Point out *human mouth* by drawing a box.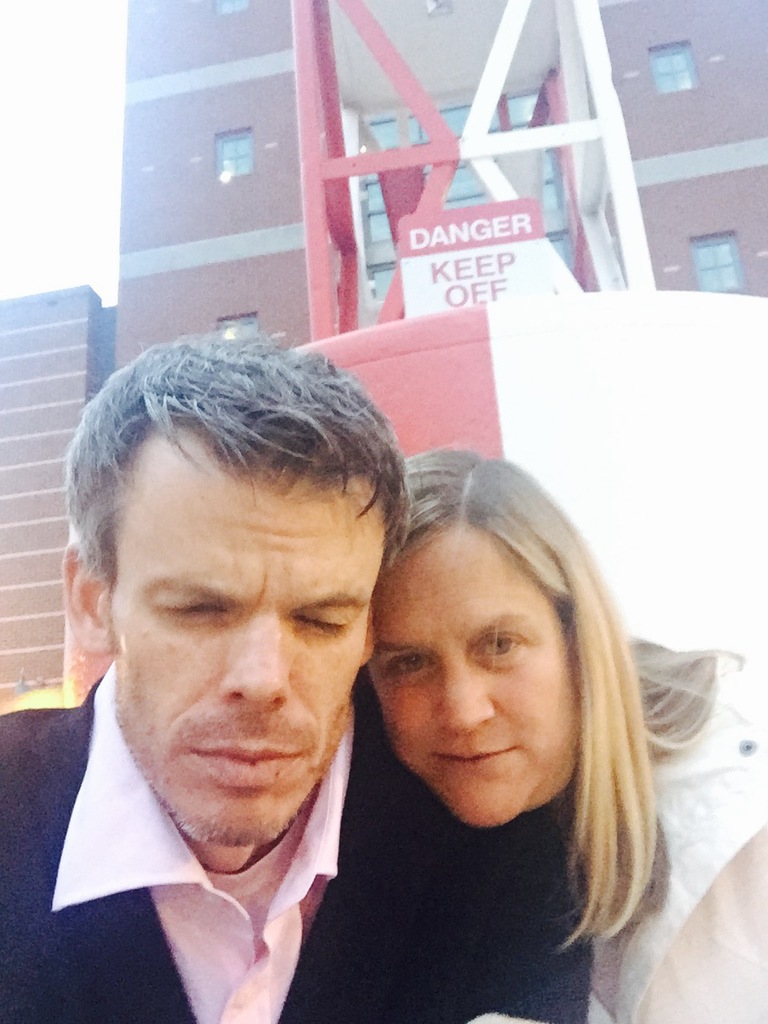
bbox(426, 744, 514, 770).
